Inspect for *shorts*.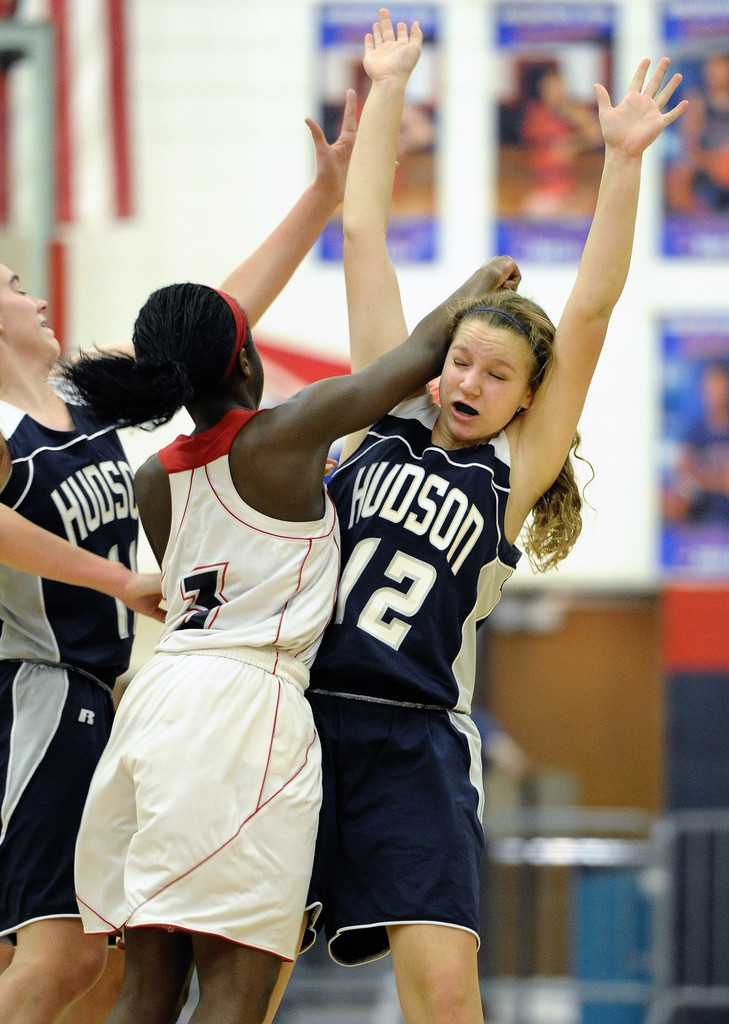
Inspection: 302,728,495,931.
